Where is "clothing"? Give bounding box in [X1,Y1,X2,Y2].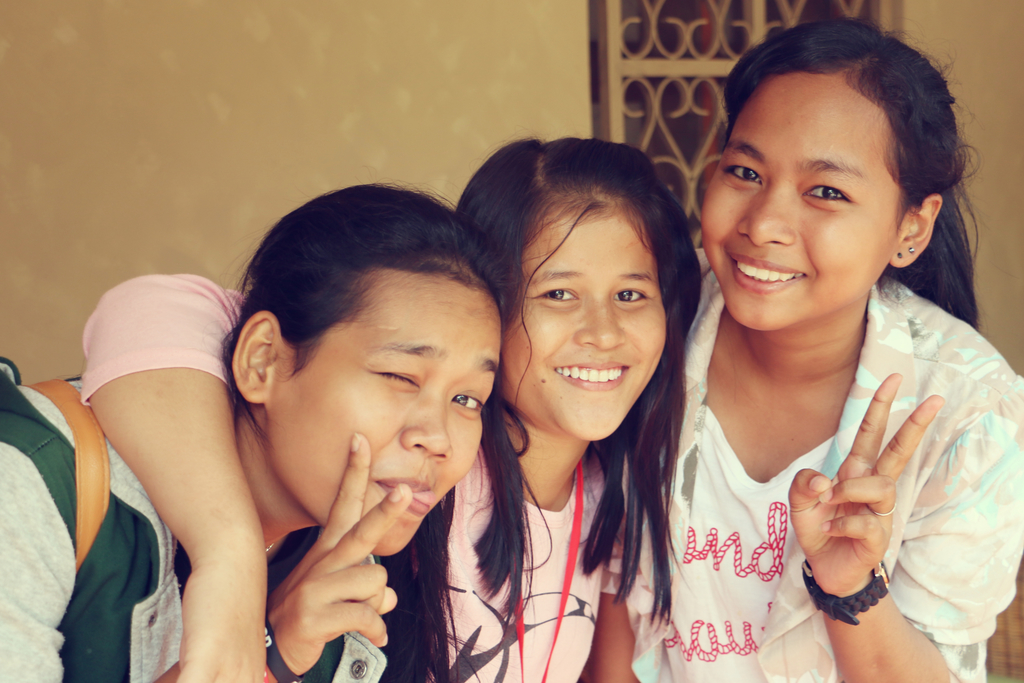
[0,383,388,682].
